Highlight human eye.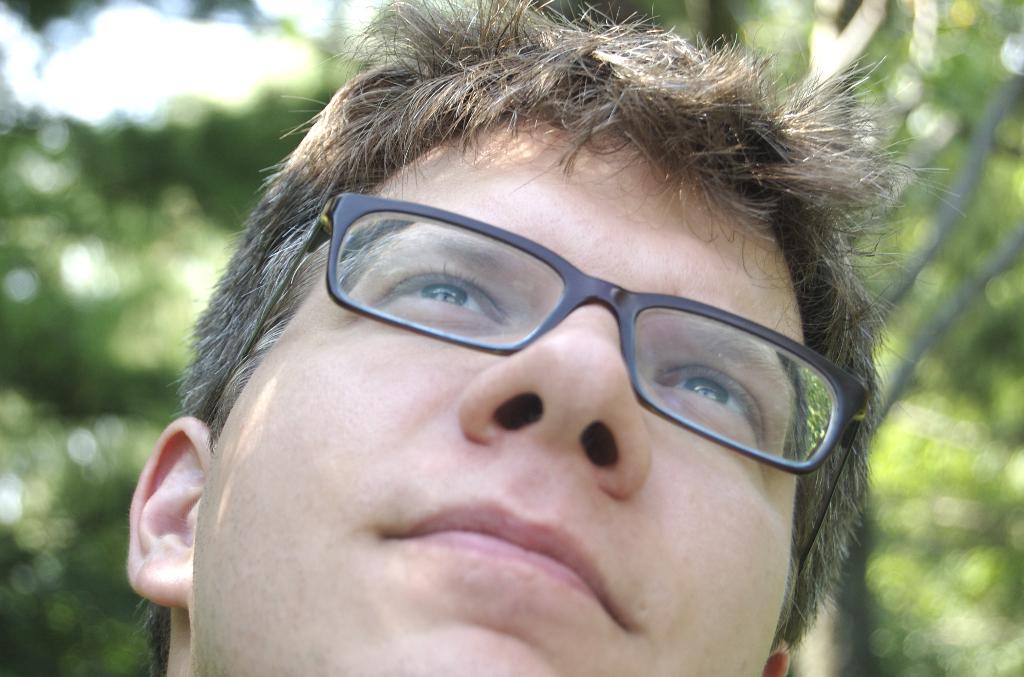
Highlighted region: <region>648, 352, 763, 450</region>.
